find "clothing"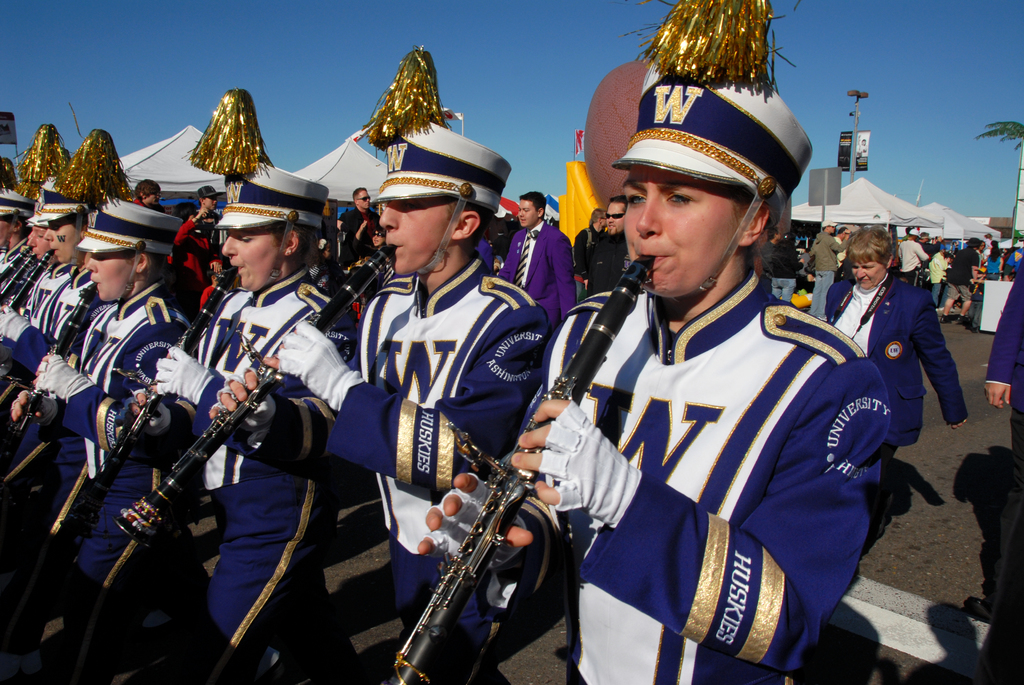
BBox(33, 294, 179, 617)
